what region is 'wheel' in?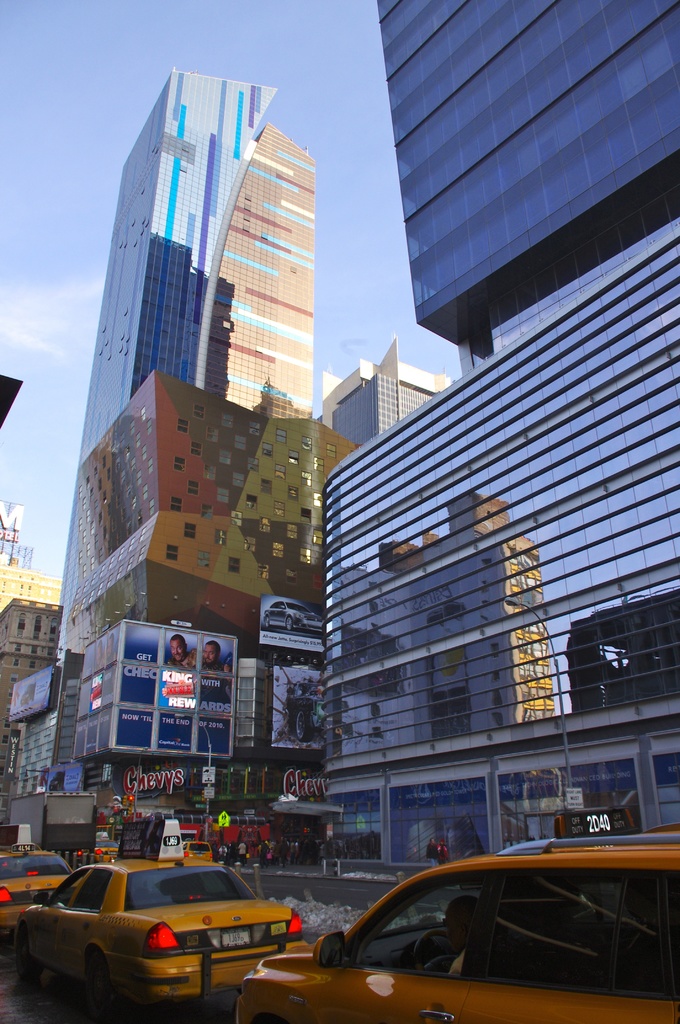
Rect(81, 947, 134, 1022).
